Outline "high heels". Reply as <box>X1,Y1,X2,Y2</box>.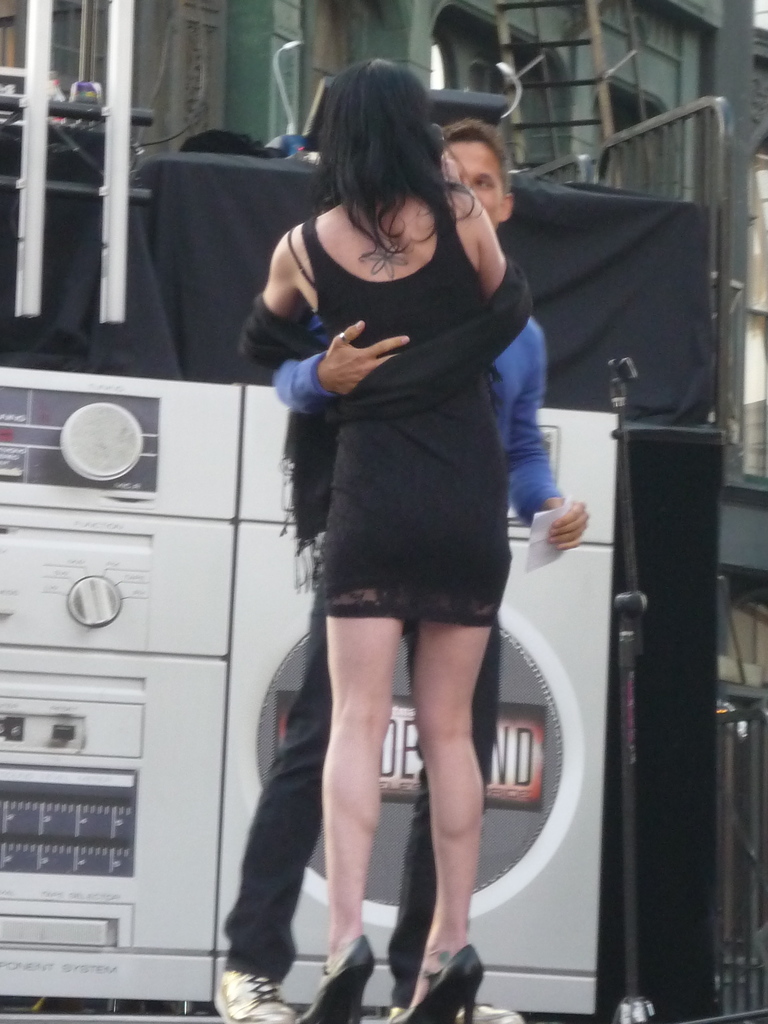
<box>294,933,369,1023</box>.
